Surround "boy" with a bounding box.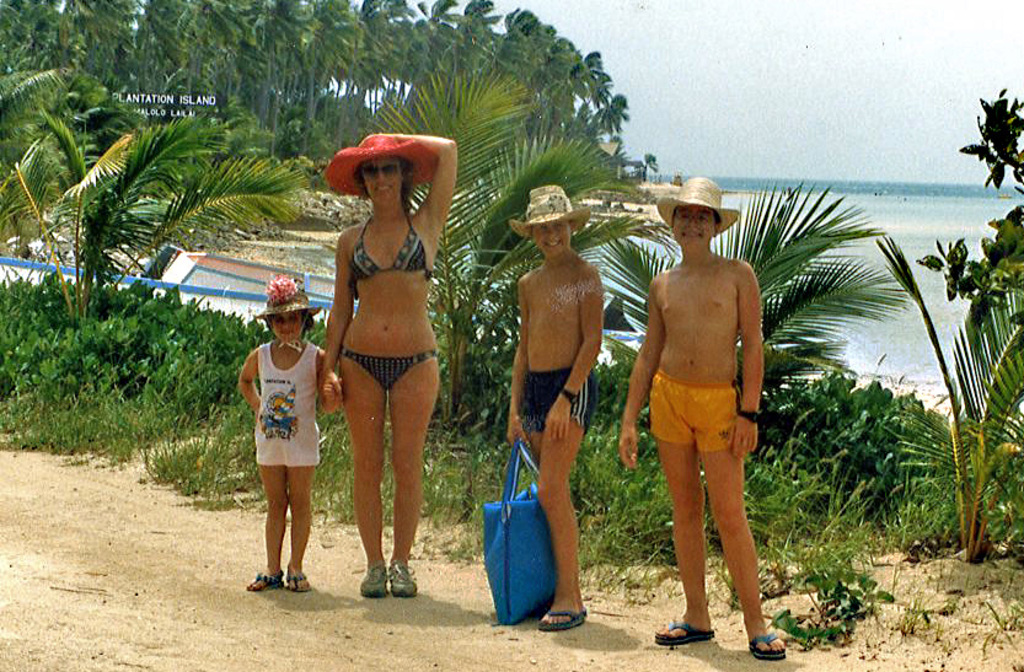
select_region(509, 186, 604, 631).
